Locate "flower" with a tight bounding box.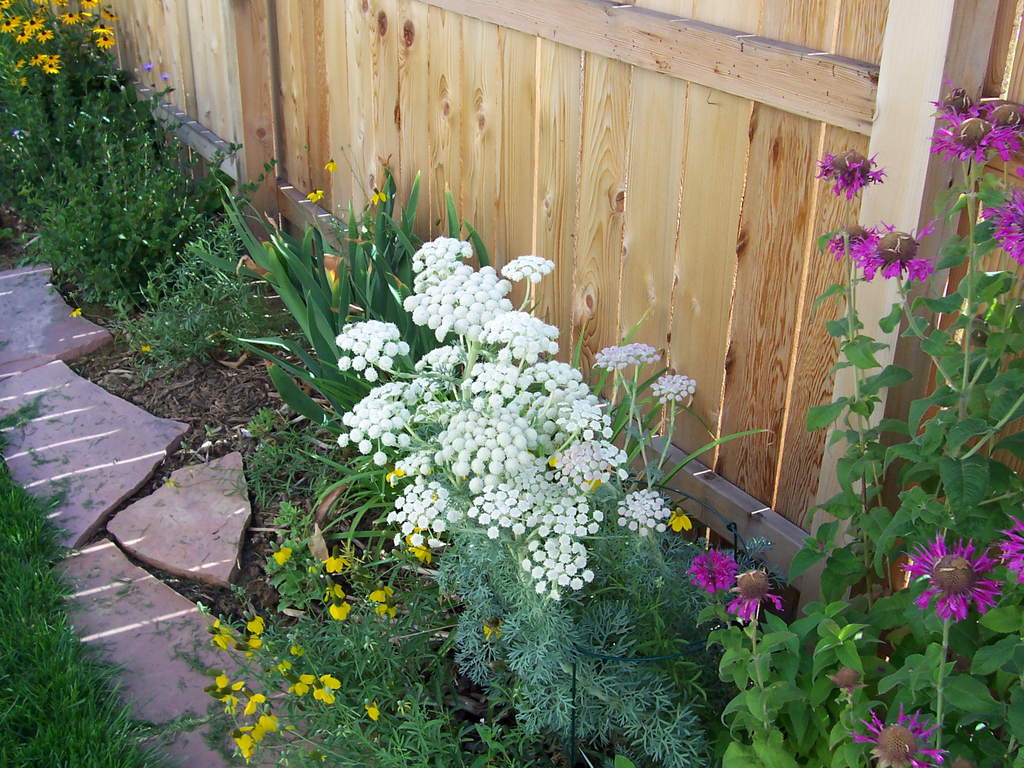
locate(305, 186, 324, 204).
